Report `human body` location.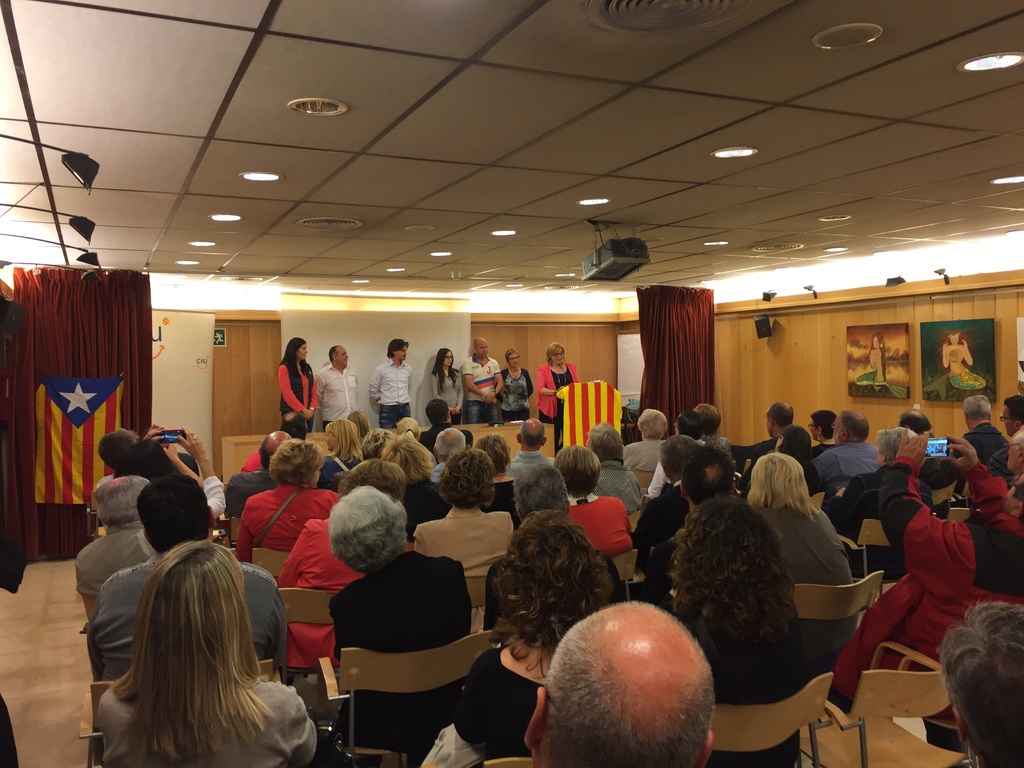
Report: region(942, 324, 984, 388).
